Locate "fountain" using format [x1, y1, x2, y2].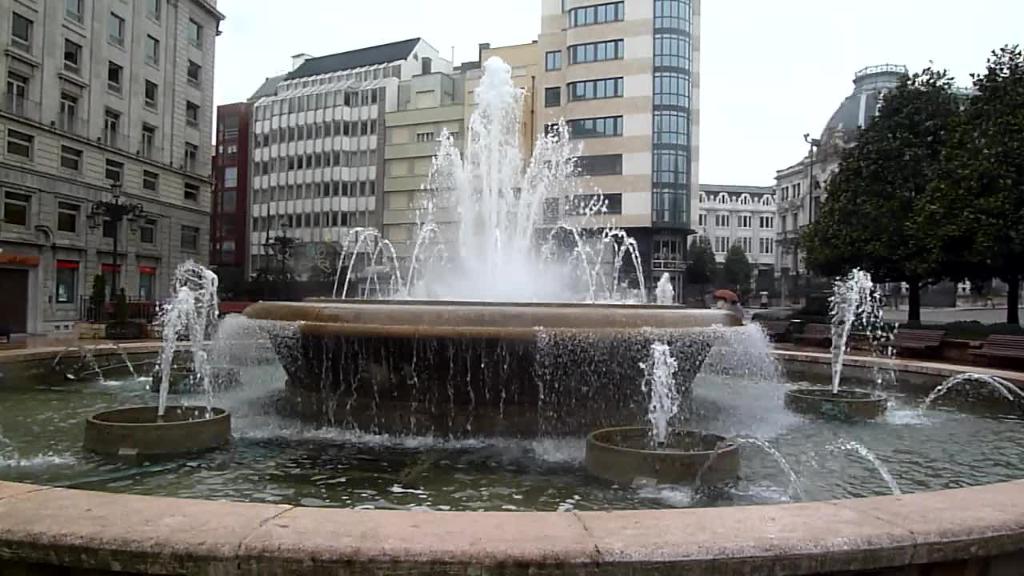
[772, 255, 904, 438].
